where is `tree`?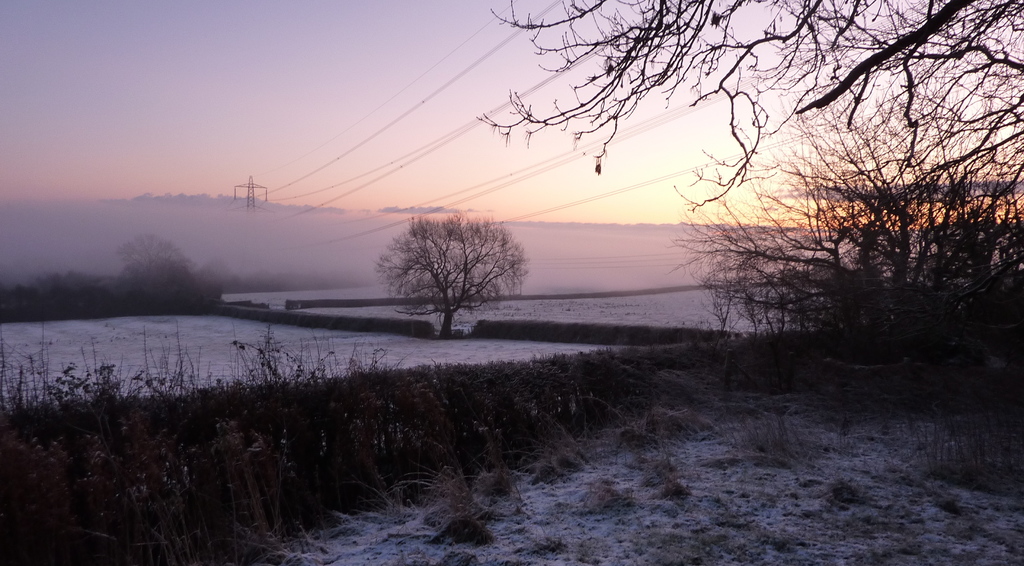
rect(476, 0, 1023, 369).
